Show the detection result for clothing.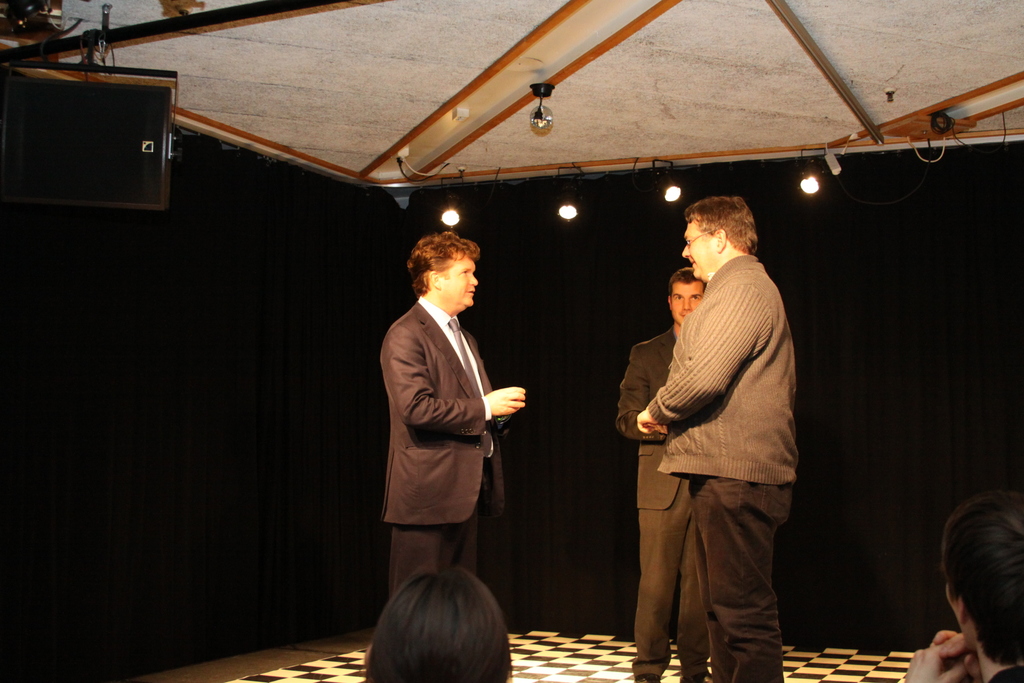
rect(616, 328, 694, 682).
